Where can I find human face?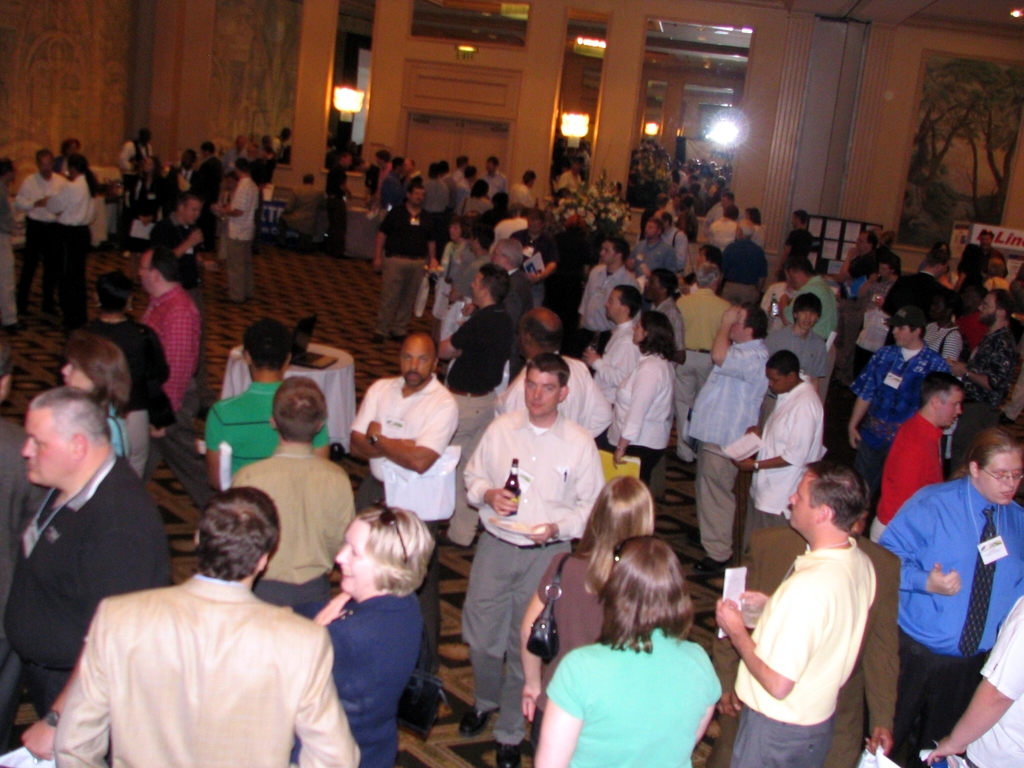
You can find it at left=631, top=318, right=644, bottom=343.
